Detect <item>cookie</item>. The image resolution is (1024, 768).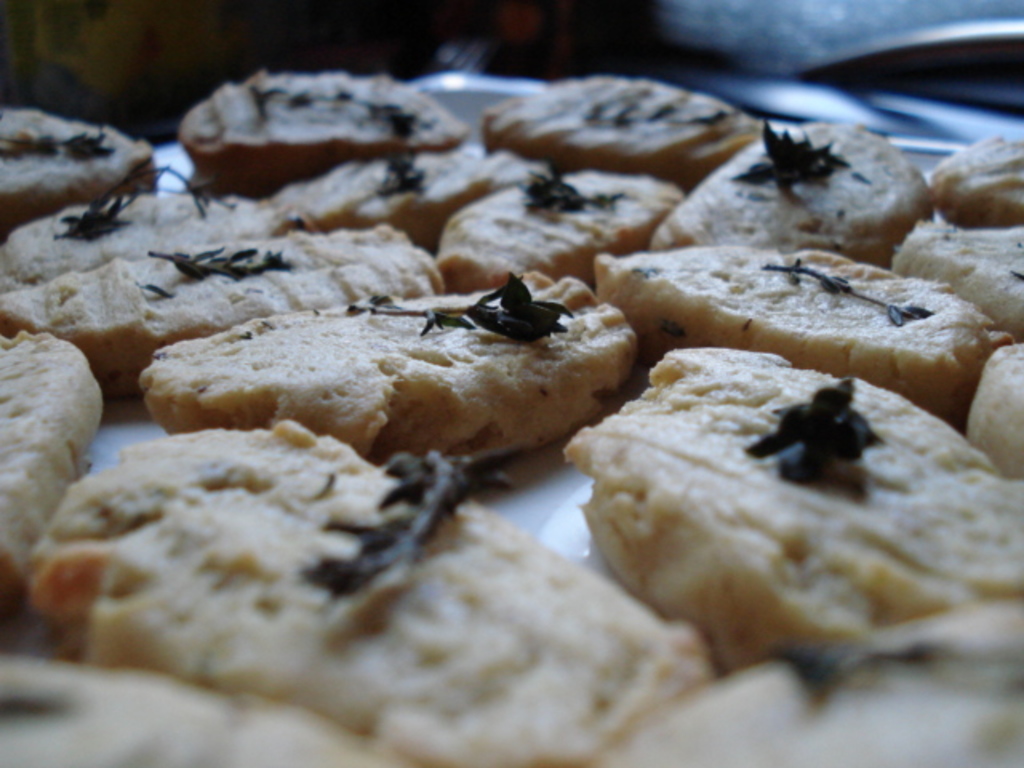
box=[883, 224, 1022, 330].
